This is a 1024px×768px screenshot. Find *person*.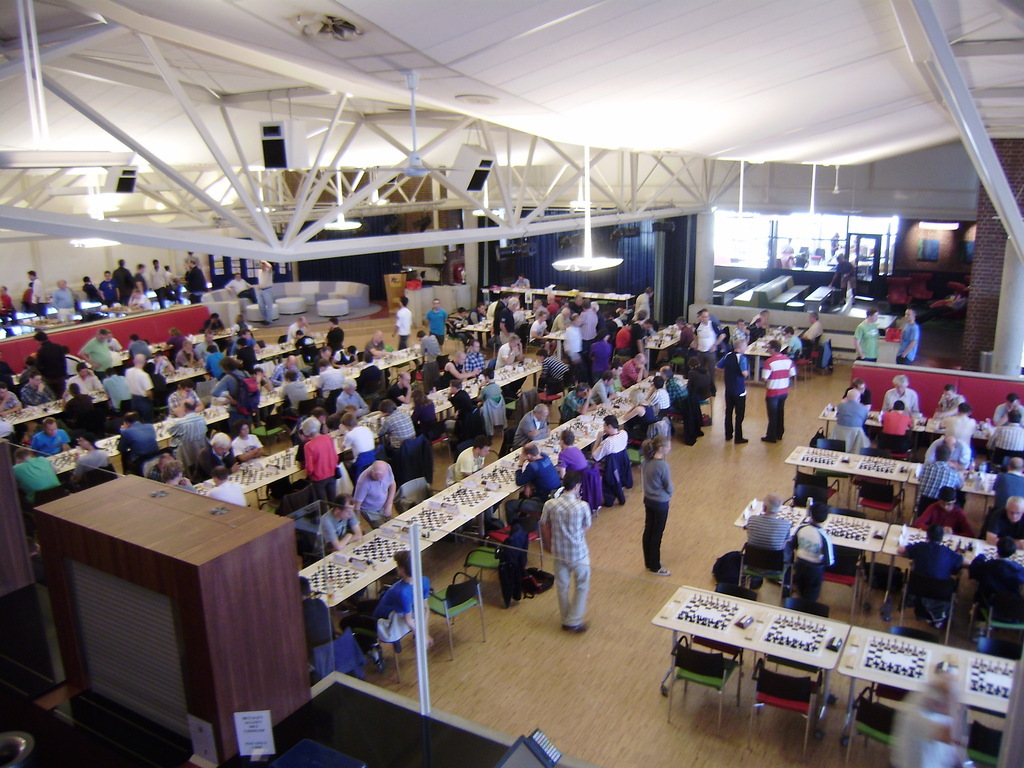
Bounding box: <bbox>32, 272, 50, 317</bbox>.
